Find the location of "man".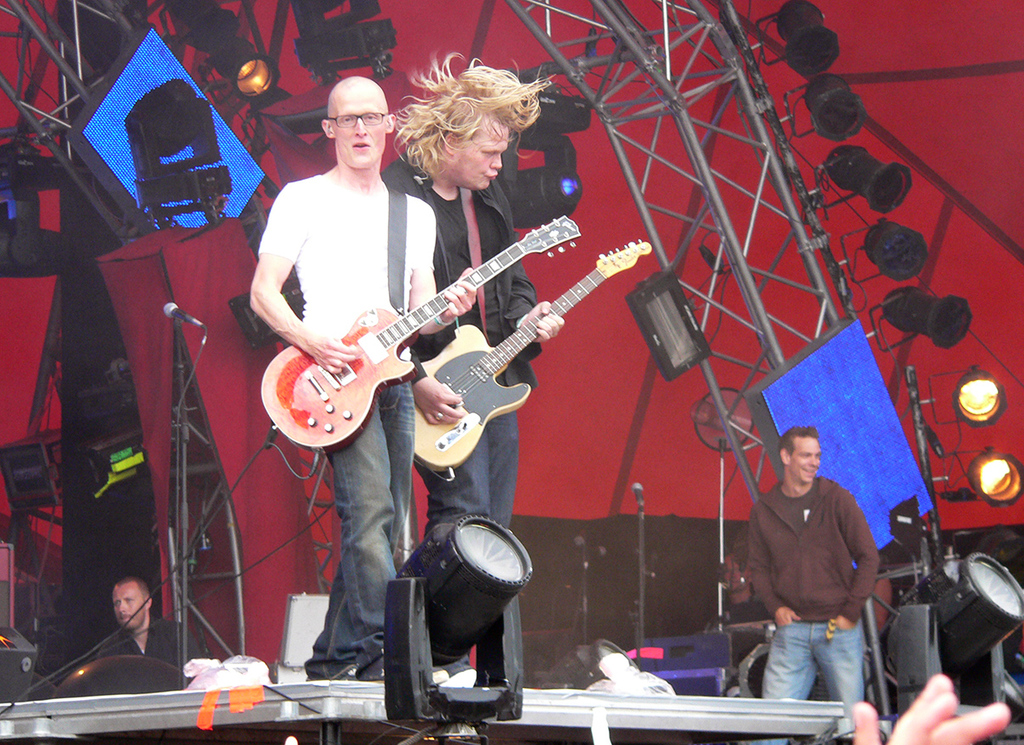
Location: bbox=(87, 576, 208, 675).
